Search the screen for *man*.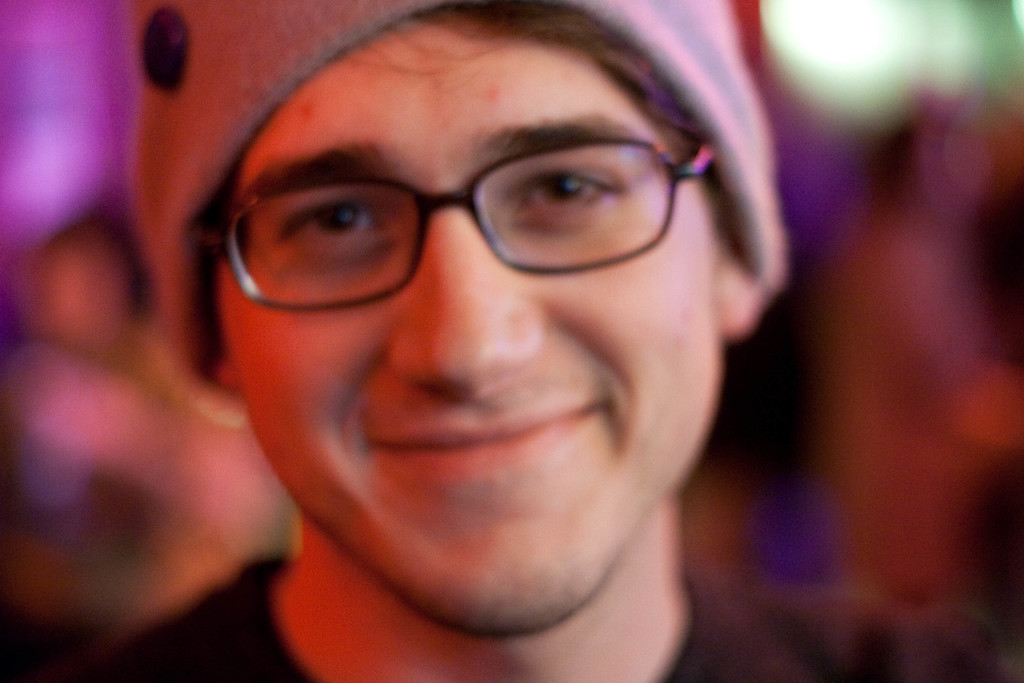
Found at left=82, top=0, right=867, bottom=676.
